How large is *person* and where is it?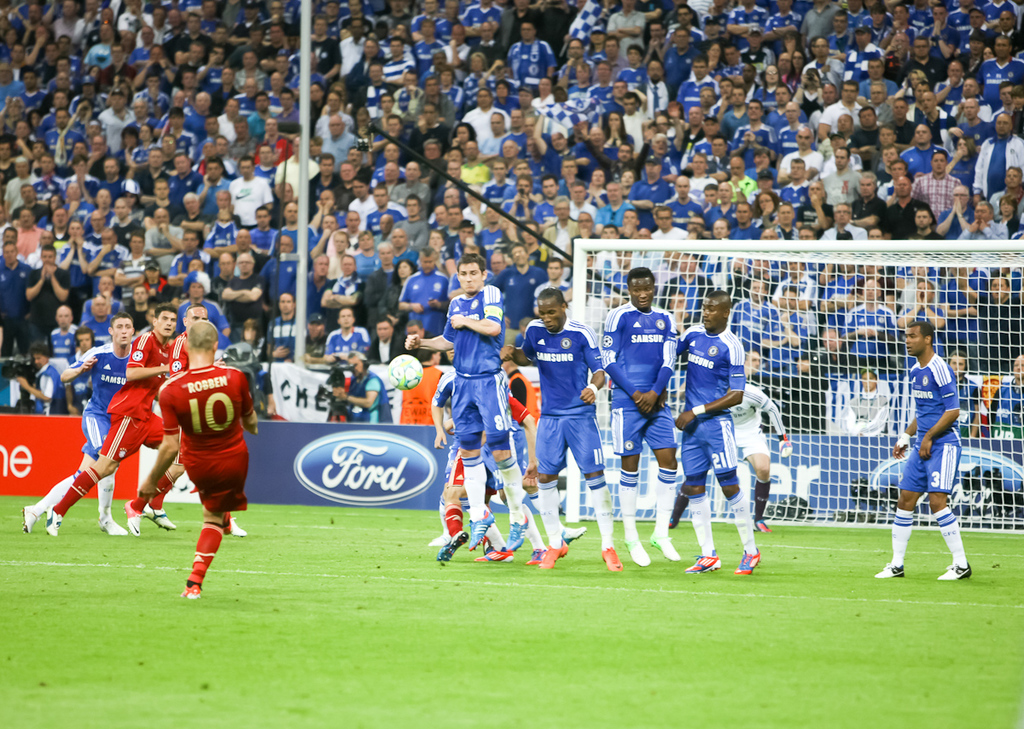
Bounding box: x1=166 y1=113 x2=196 y2=149.
